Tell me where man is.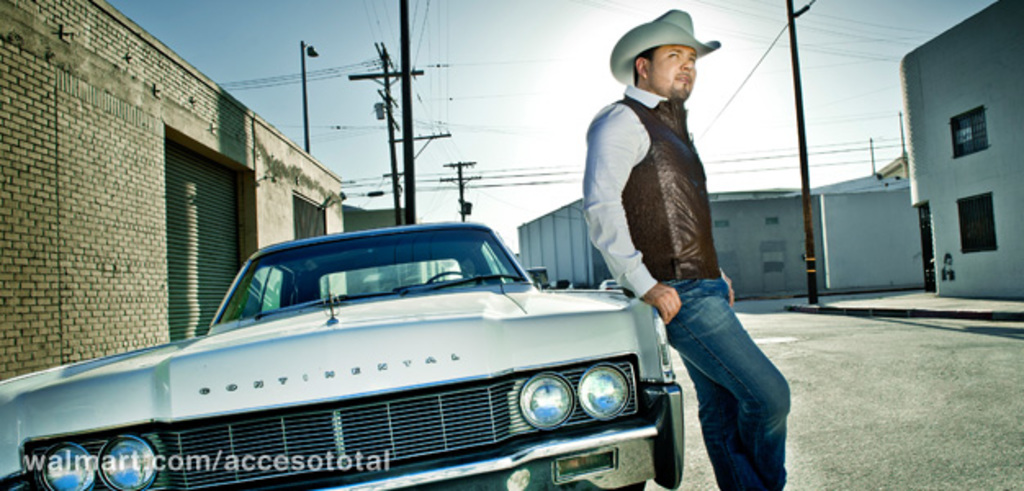
man is at l=571, t=21, r=774, b=452.
